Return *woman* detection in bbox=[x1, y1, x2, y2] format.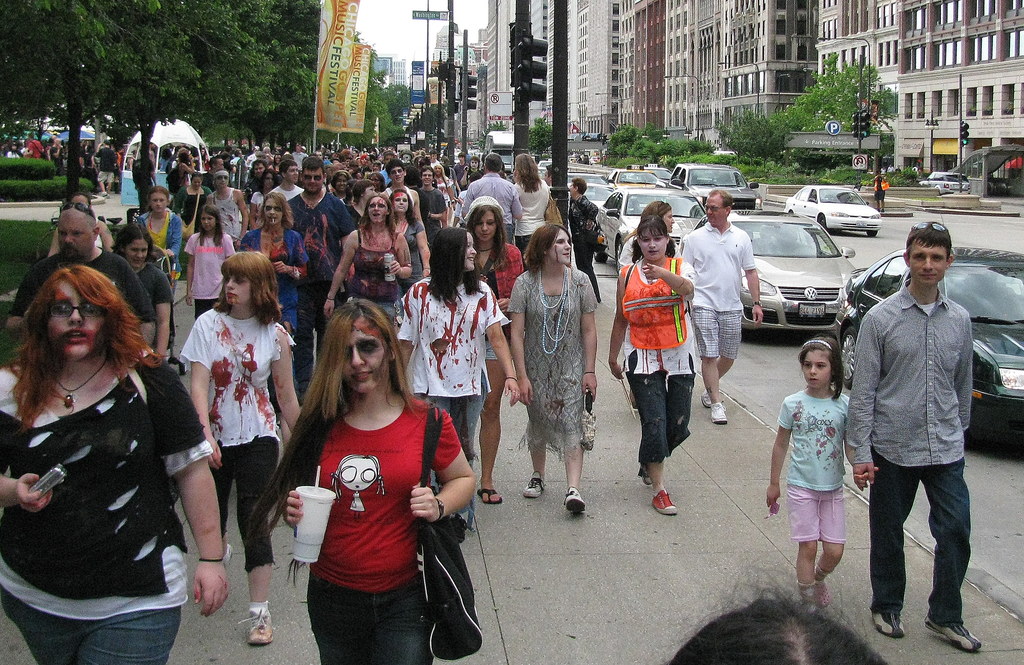
bbox=[247, 164, 275, 225].
